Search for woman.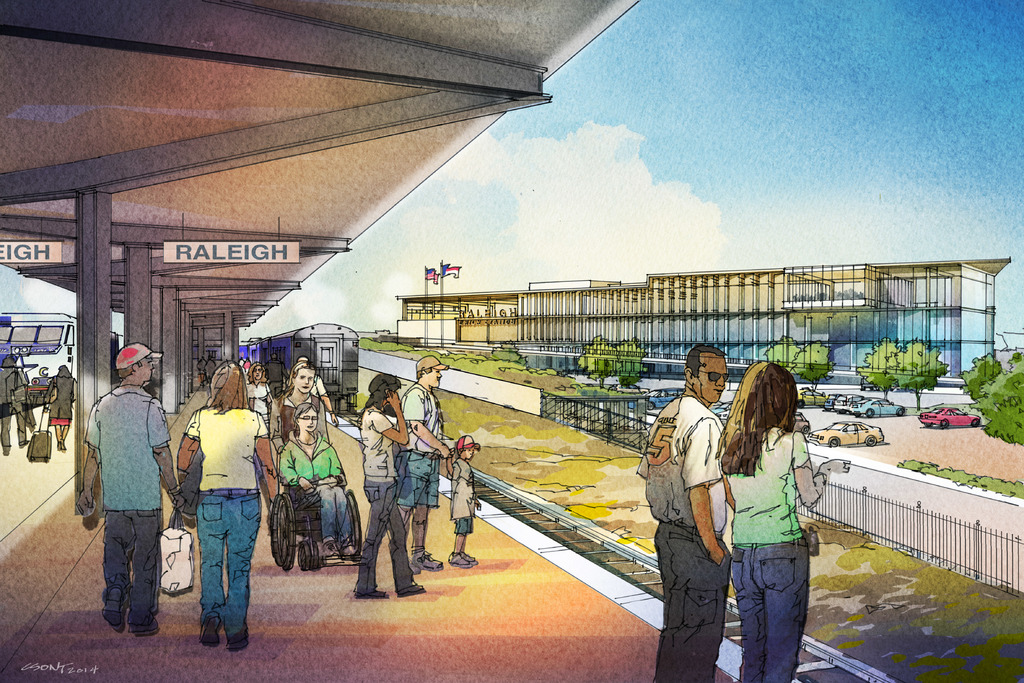
Found at l=738, t=360, r=850, b=682.
